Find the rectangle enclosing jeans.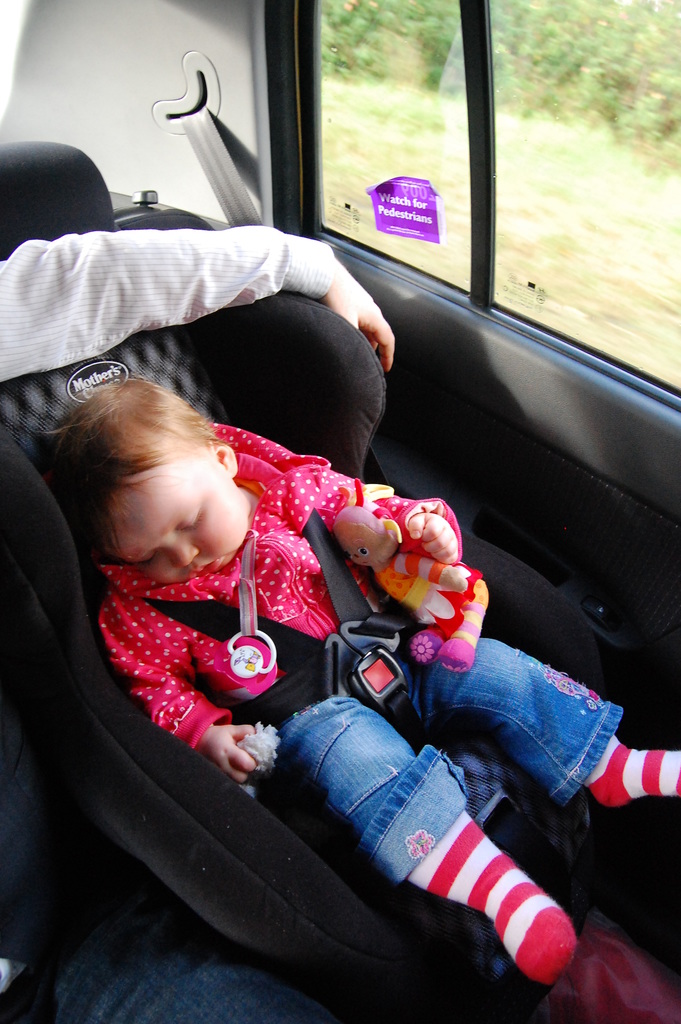
274/632/621/888.
